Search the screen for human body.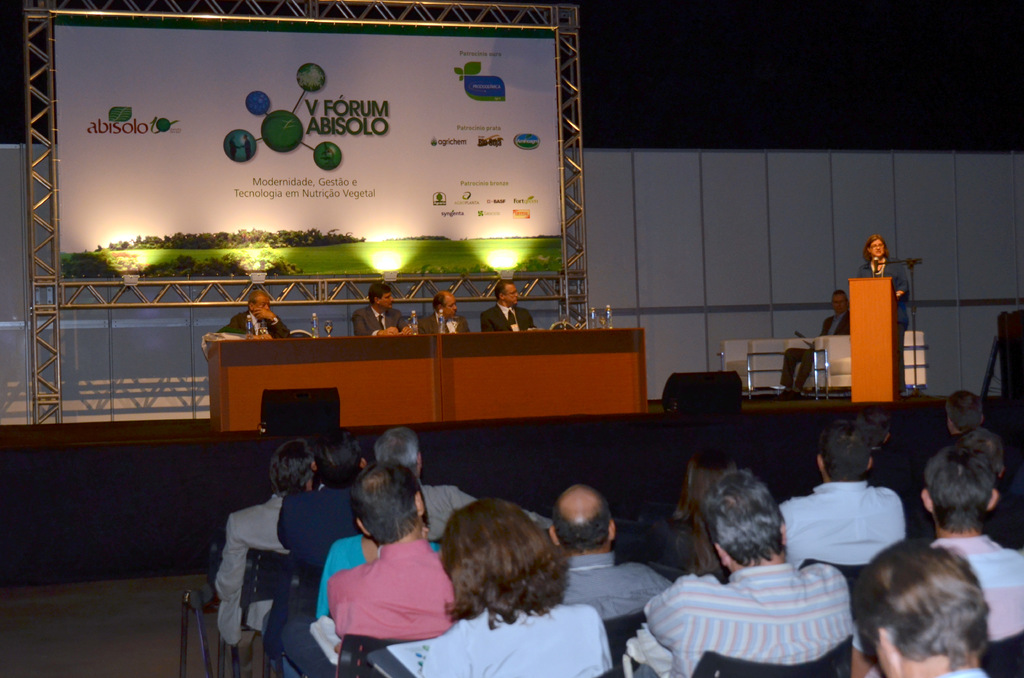
Found at detection(767, 307, 854, 394).
